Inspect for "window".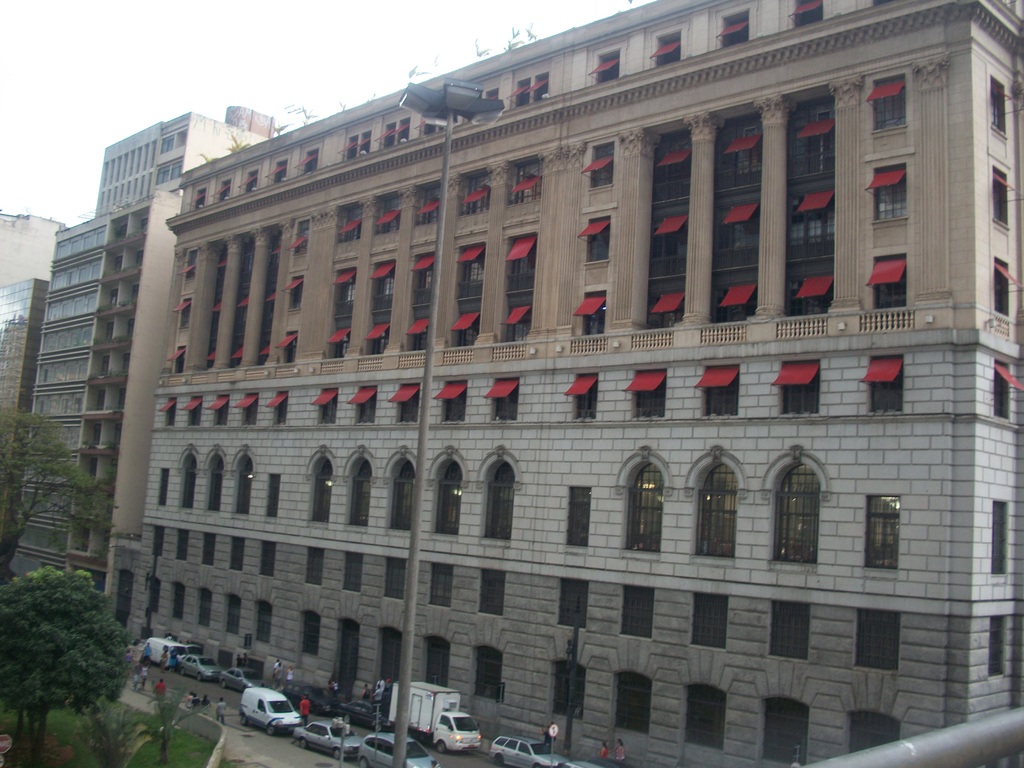
Inspection: [left=344, top=127, right=372, bottom=162].
